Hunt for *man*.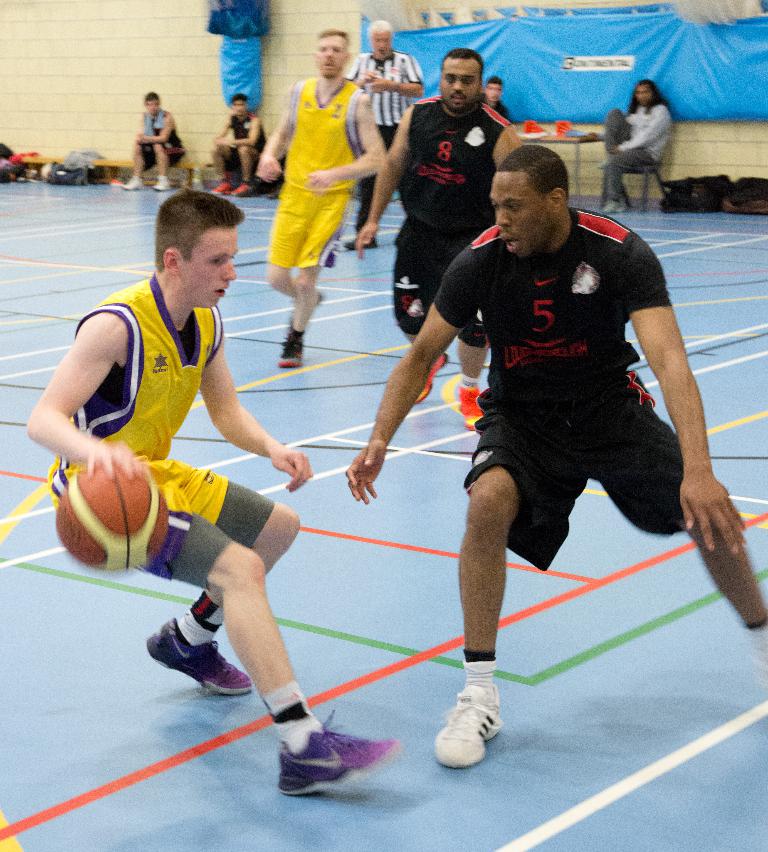
Hunted down at [207,86,264,190].
